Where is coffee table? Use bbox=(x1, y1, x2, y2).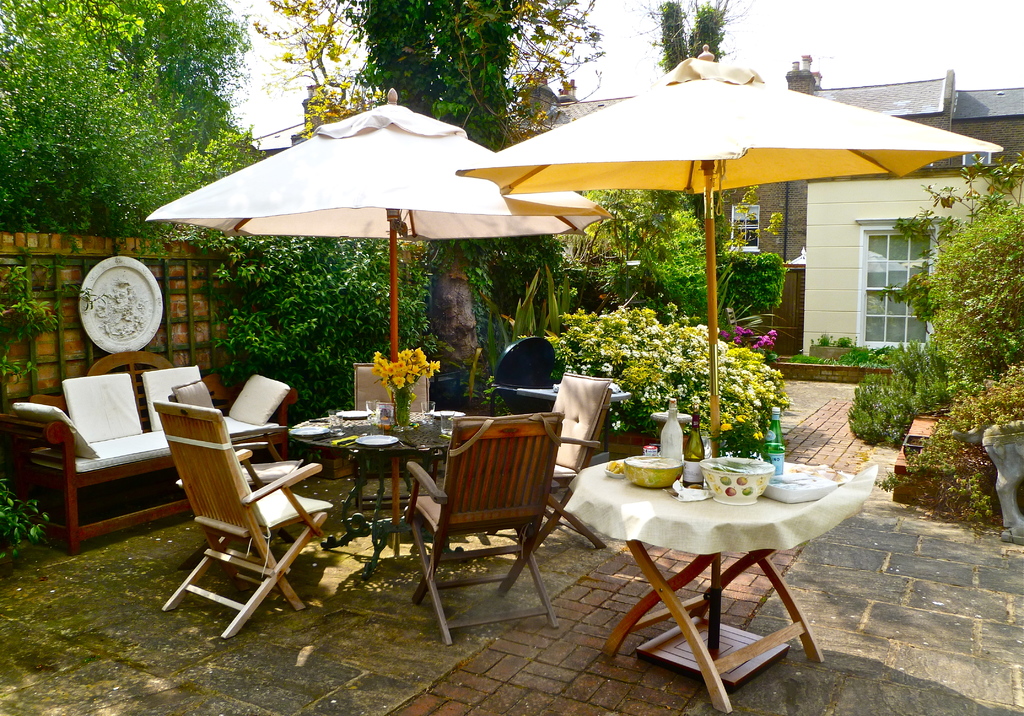
bbox=(570, 437, 866, 689).
